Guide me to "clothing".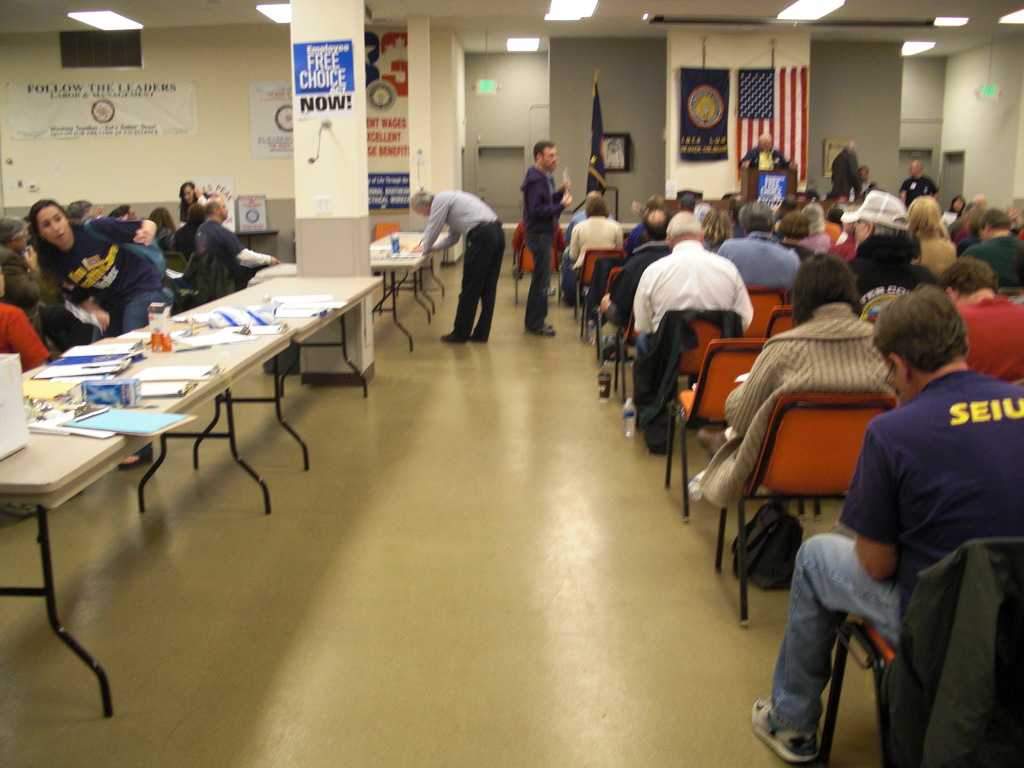
Guidance: locate(520, 165, 567, 331).
